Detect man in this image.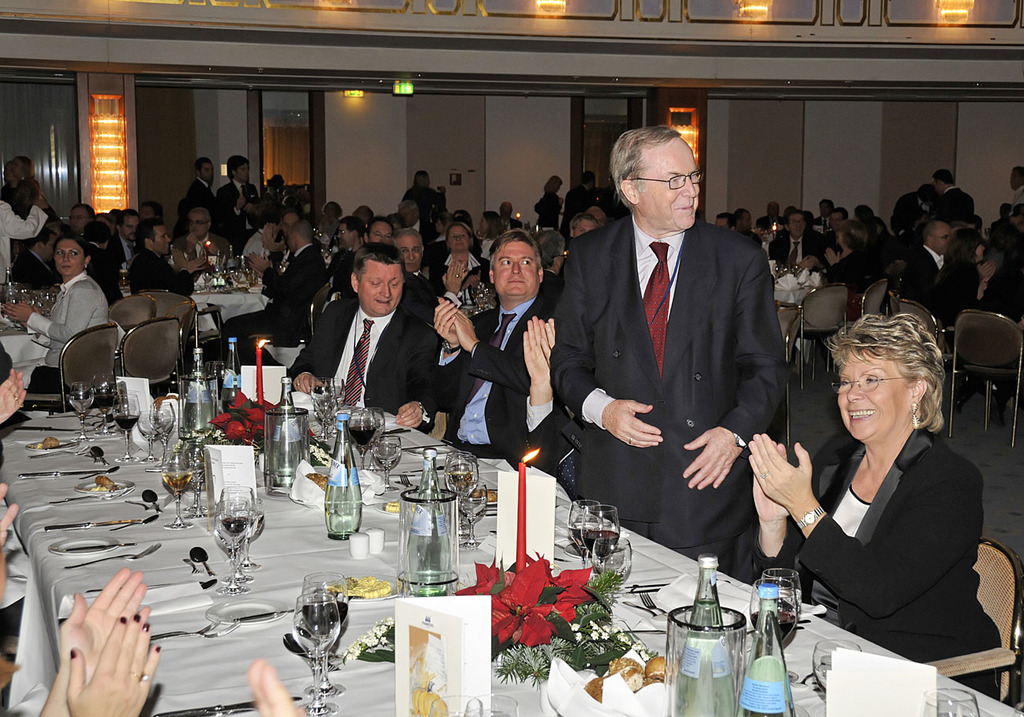
Detection: {"left": 938, "top": 167, "right": 975, "bottom": 224}.
